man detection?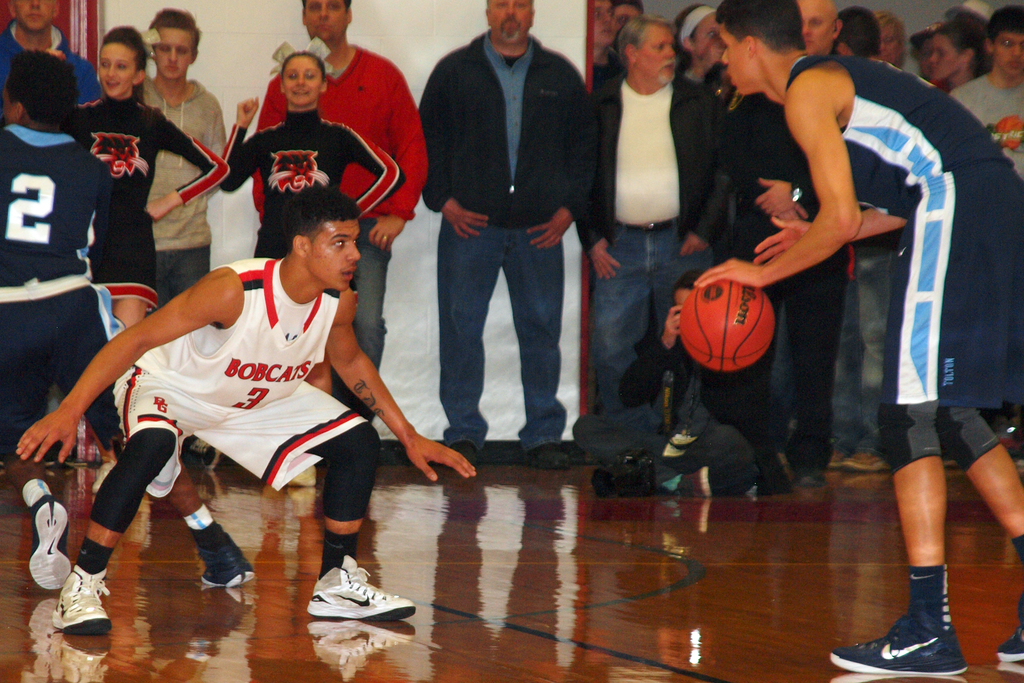
locate(577, 0, 627, 88)
